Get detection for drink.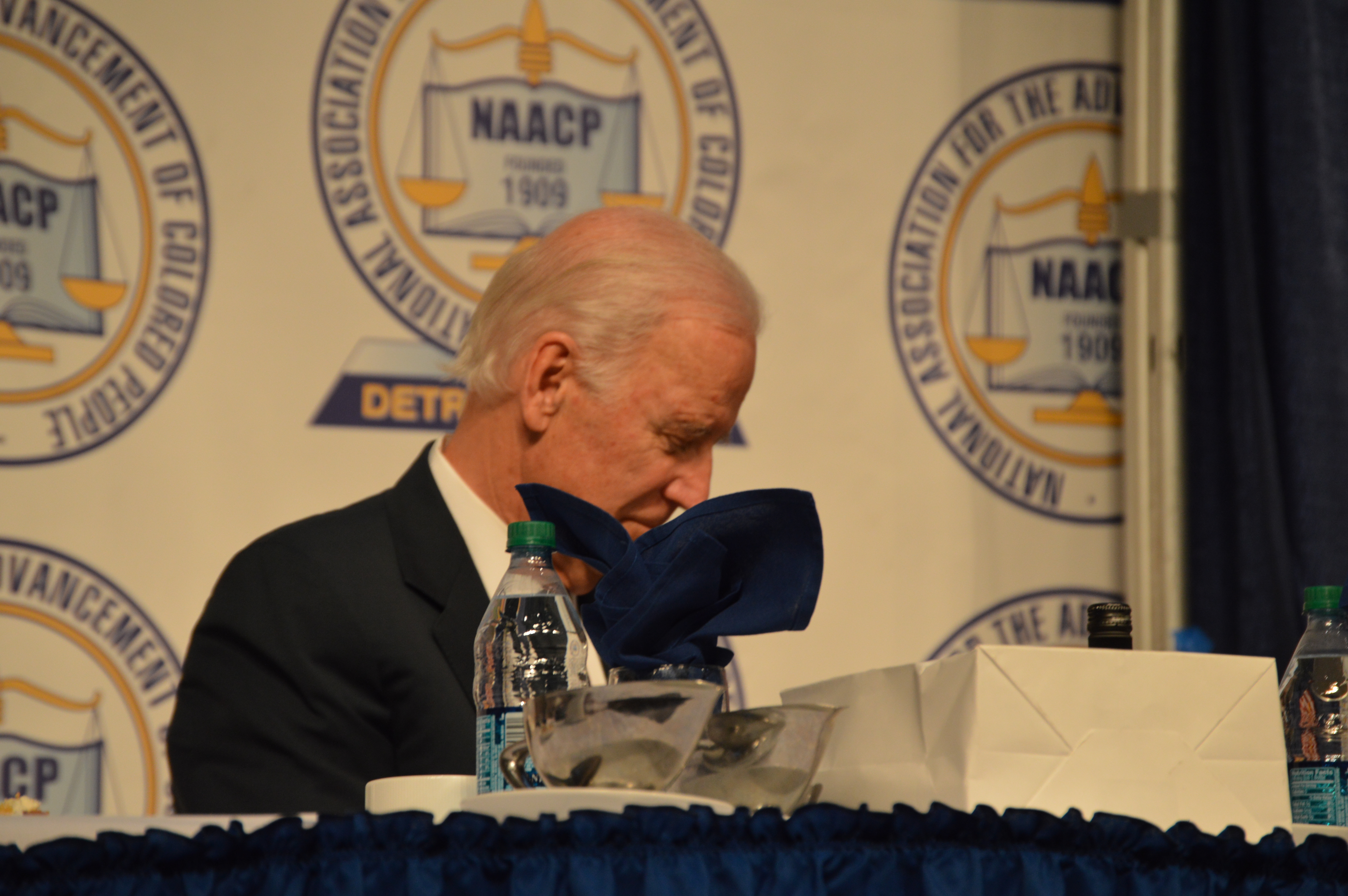
Detection: [106,134,132,178].
